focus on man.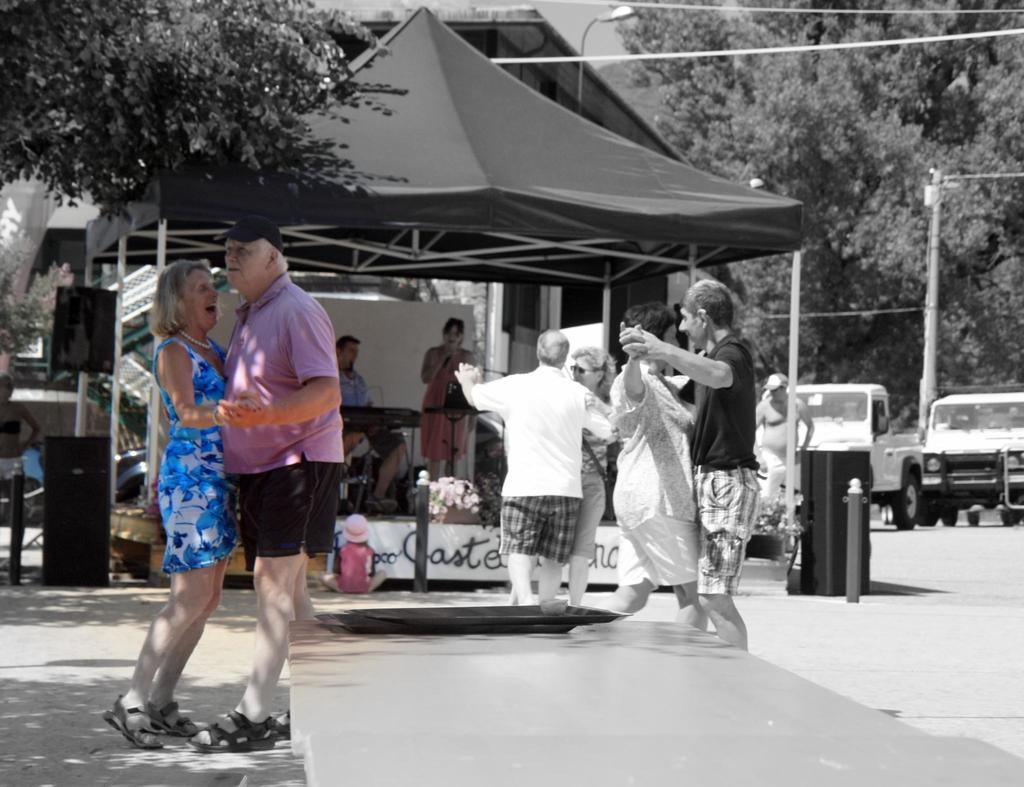
Focused at locate(742, 370, 833, 519).
